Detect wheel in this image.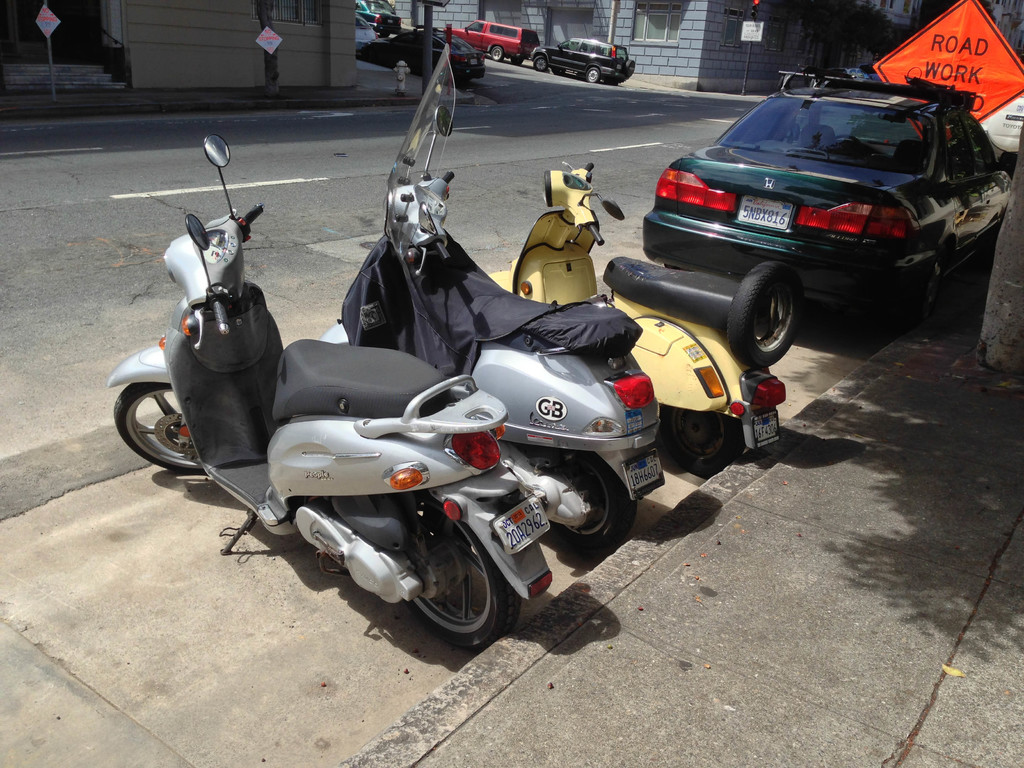
Detection: bbox=[653, 410, 746, 484].
